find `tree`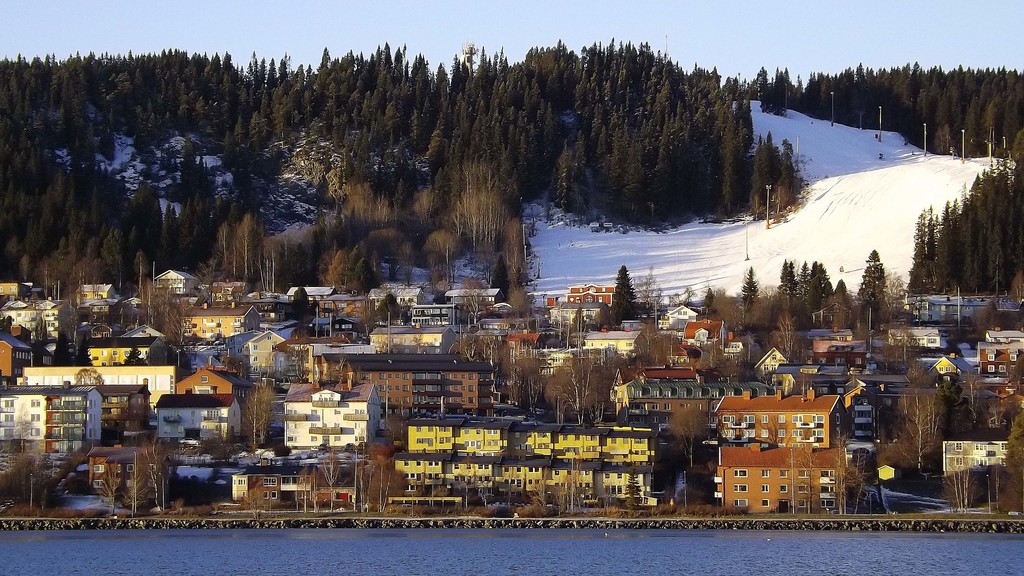
box=[70, 114, 95, 172]
